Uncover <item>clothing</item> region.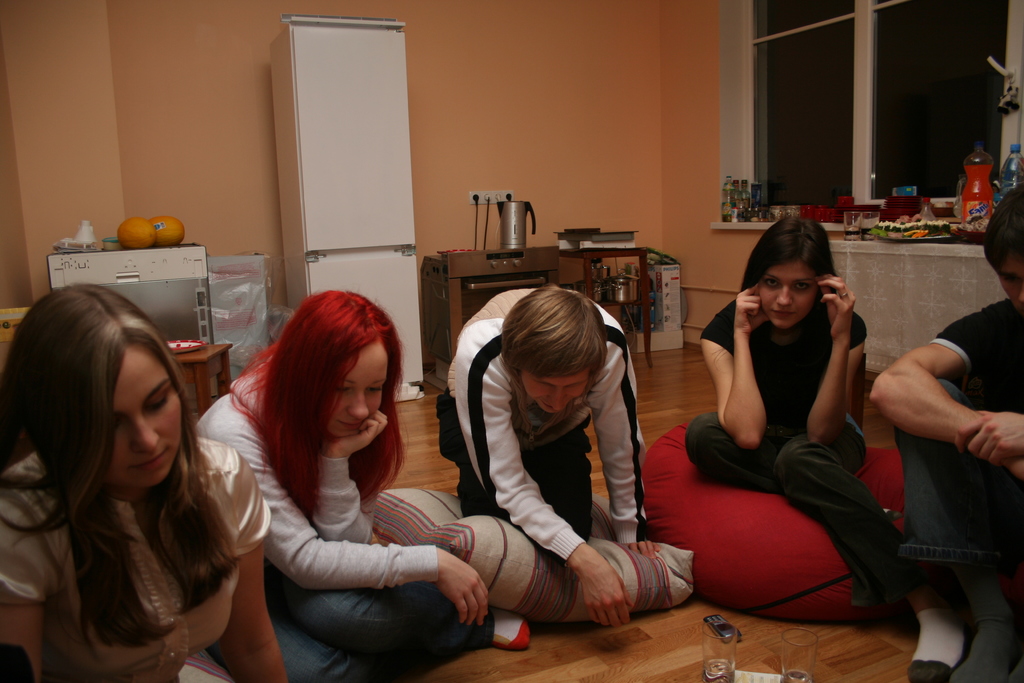
Uncovered: 439, 277, 658, 563.
